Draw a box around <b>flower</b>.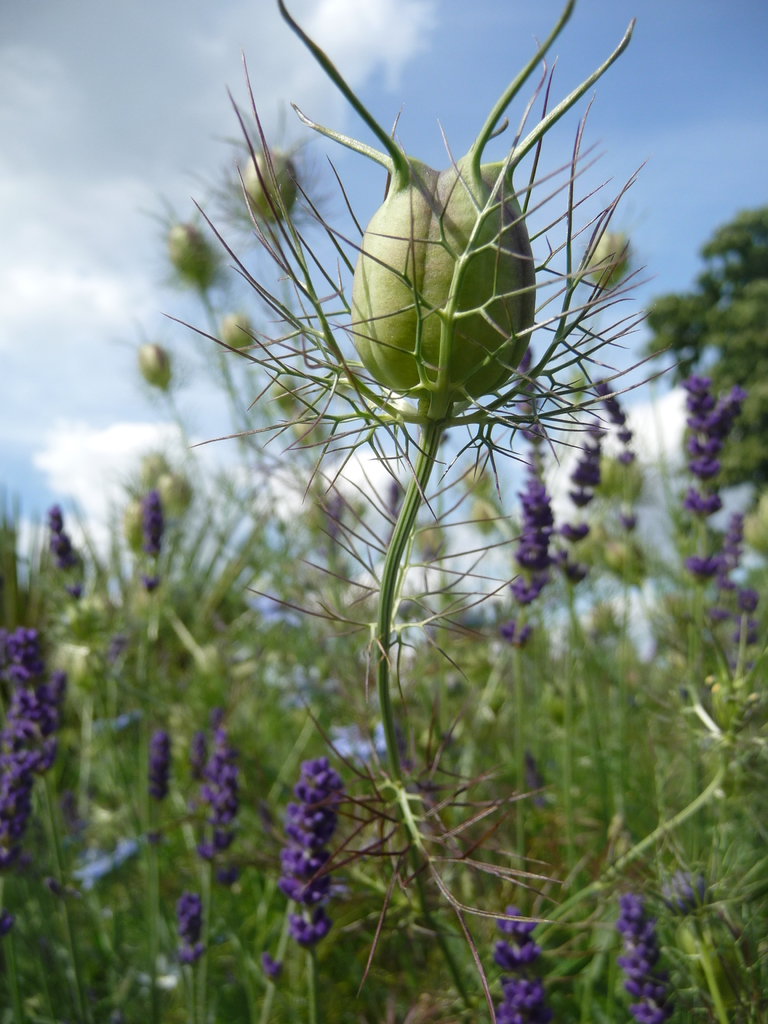
[143,728,170,805].
